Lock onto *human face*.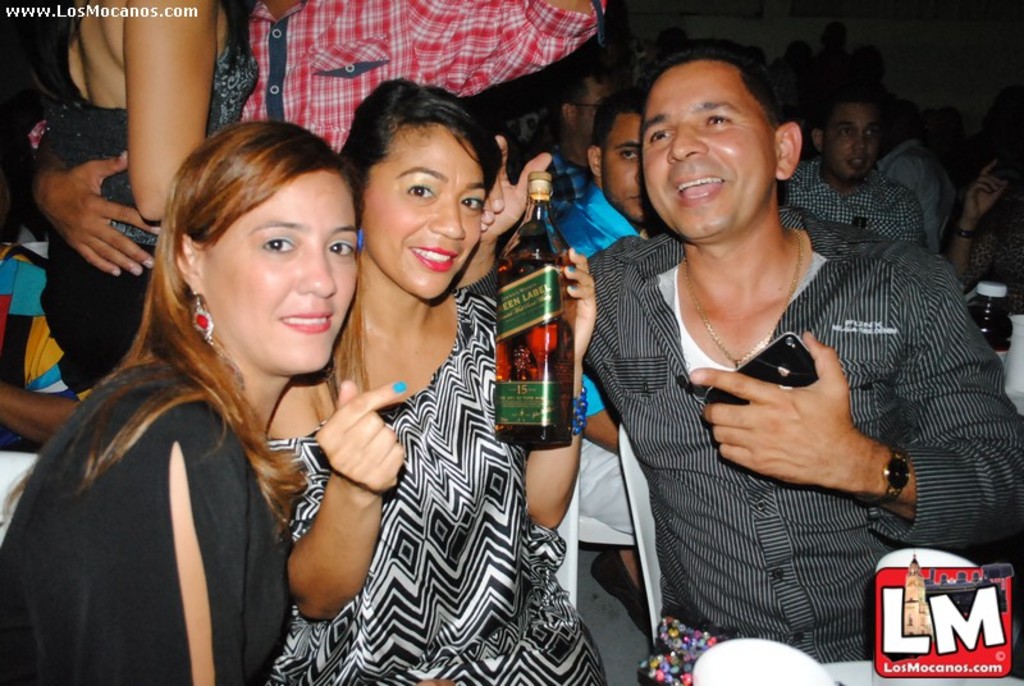
Locked: bbox(637, 58, 778, 247).
